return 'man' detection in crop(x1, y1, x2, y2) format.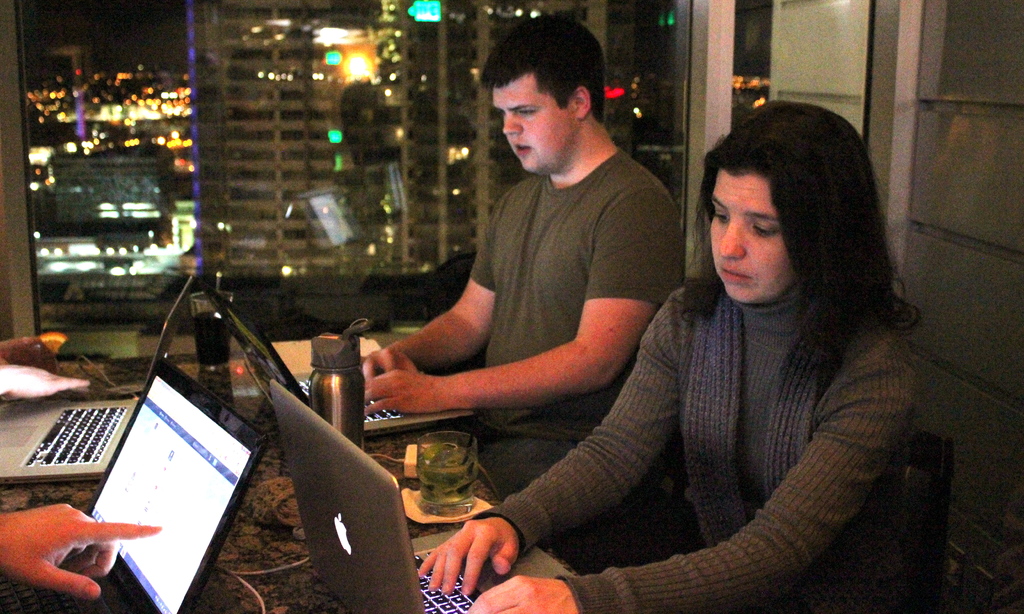
crop(381, 17, 696, 494).
